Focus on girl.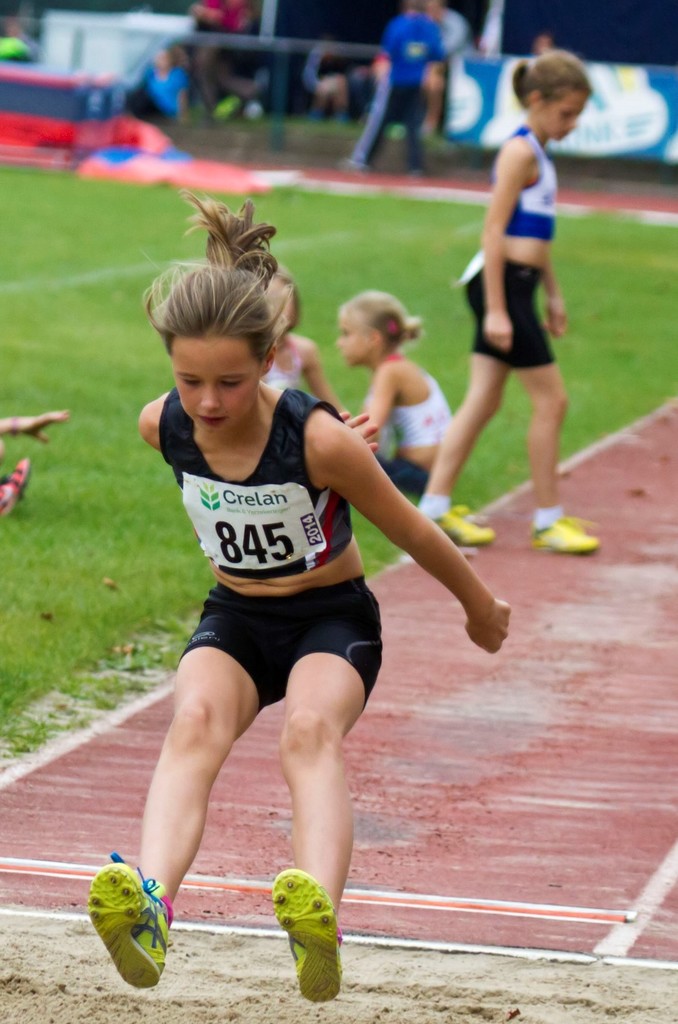
Focused at rect(273, 264, 344, 410).
